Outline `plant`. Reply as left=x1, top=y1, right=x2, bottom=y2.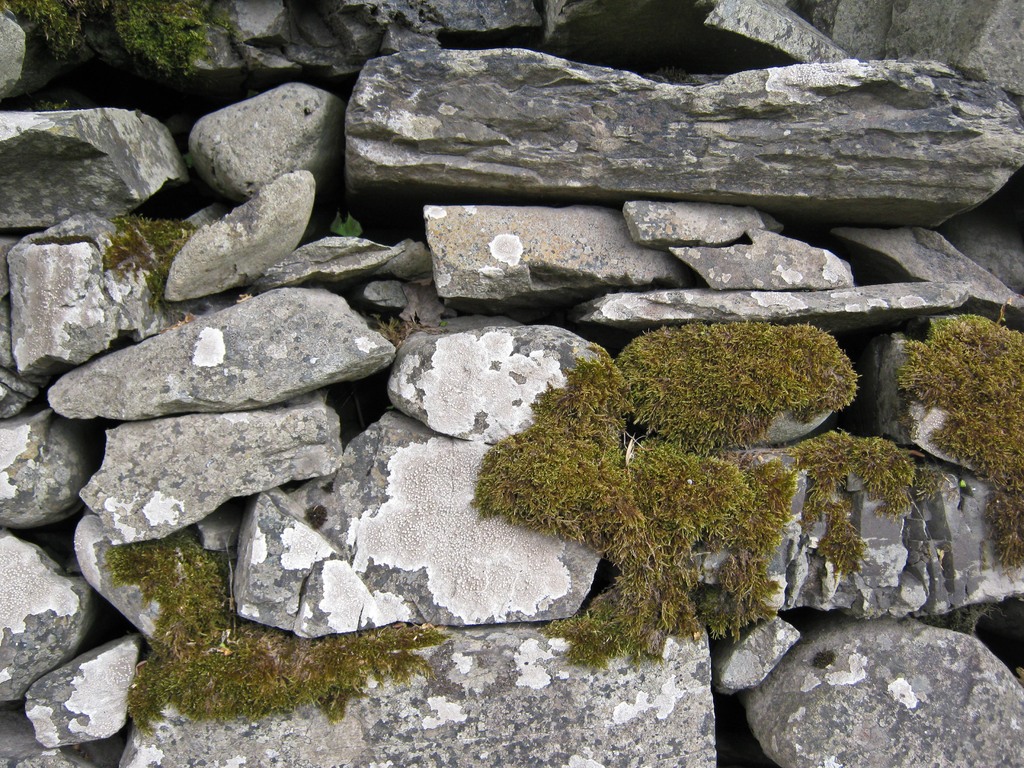
left=609, top=297, right=869, bottom=451.
